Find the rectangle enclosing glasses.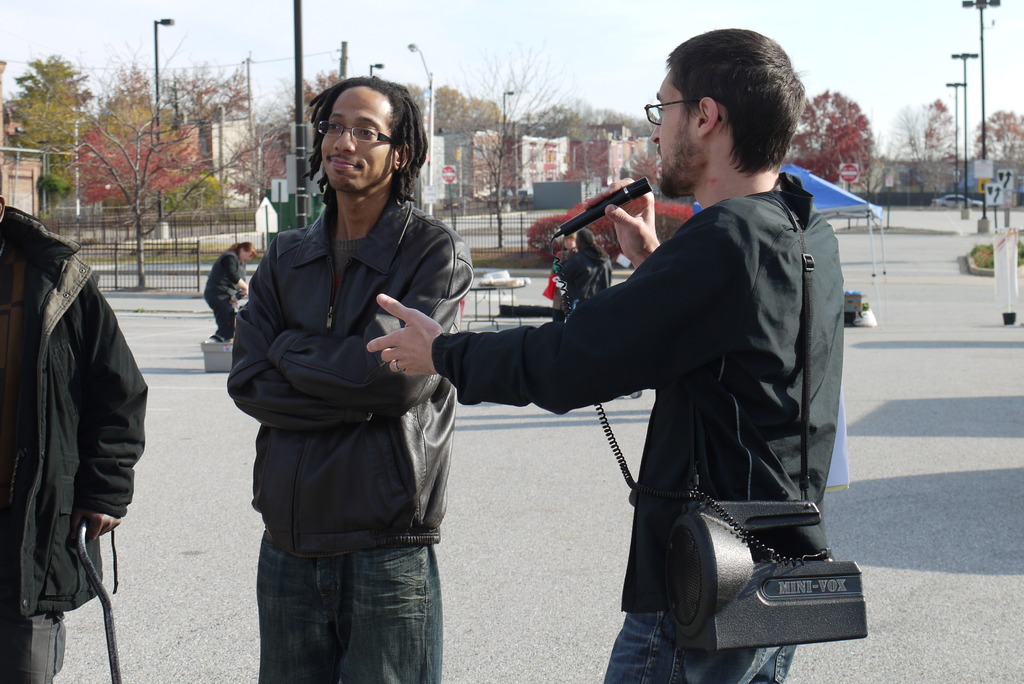
(x1=306, y1=115, x2=416, y2=159).
